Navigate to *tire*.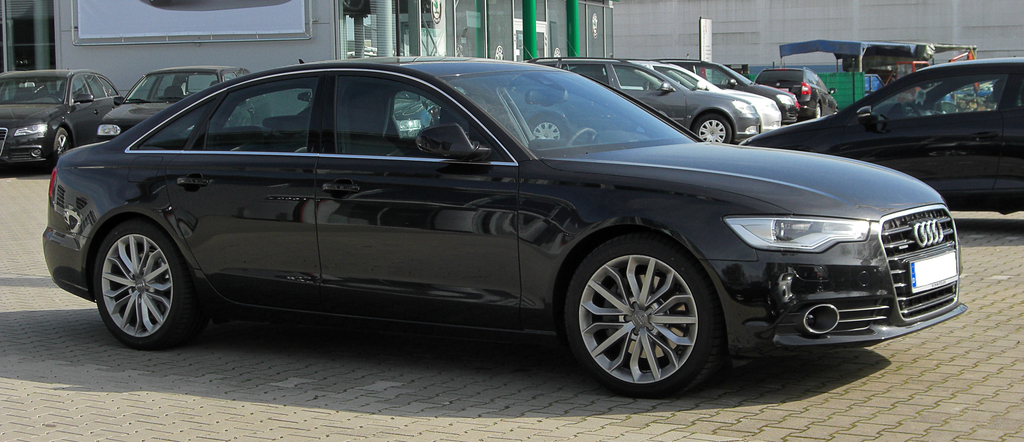
Navigation target: {"left": 691, "top": 111, "right": 737, "bottom": 145}.
